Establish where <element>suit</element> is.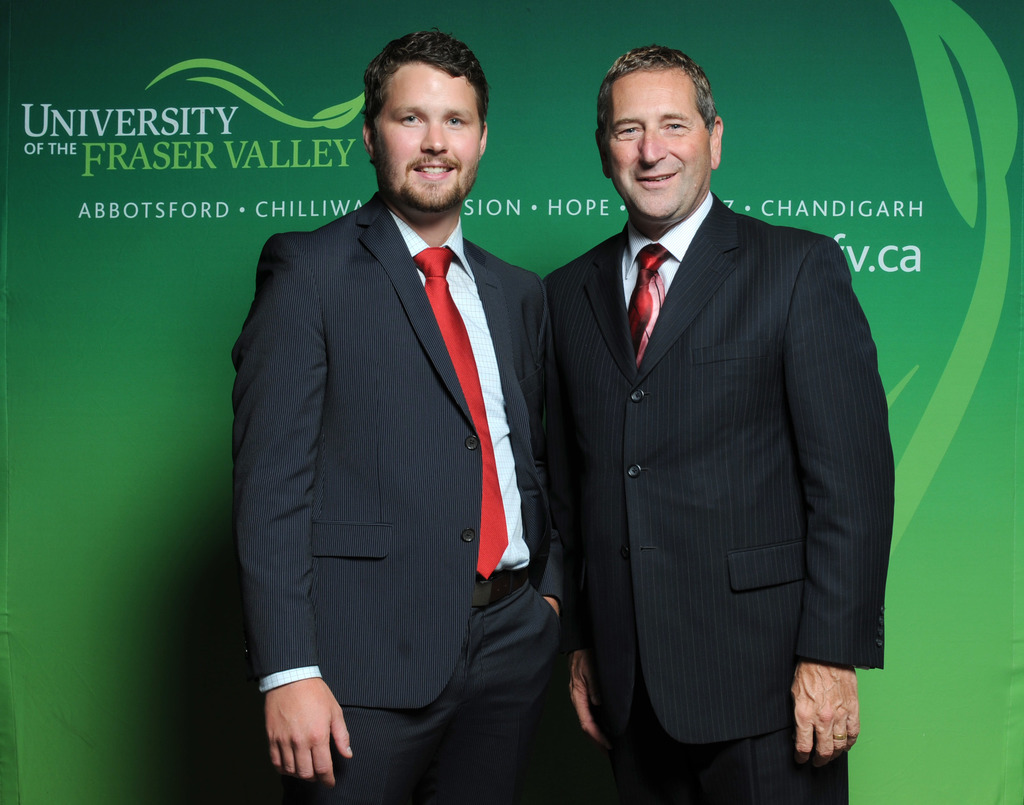
Established at [544,198,895,804].
